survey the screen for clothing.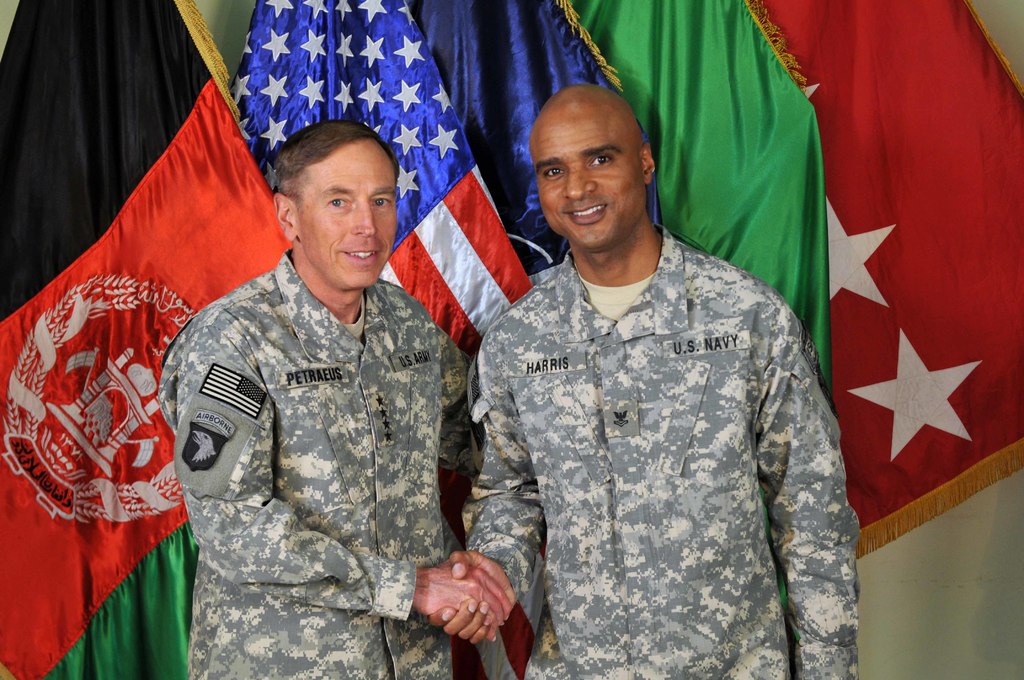
Survey found: 157 248 472 679.
